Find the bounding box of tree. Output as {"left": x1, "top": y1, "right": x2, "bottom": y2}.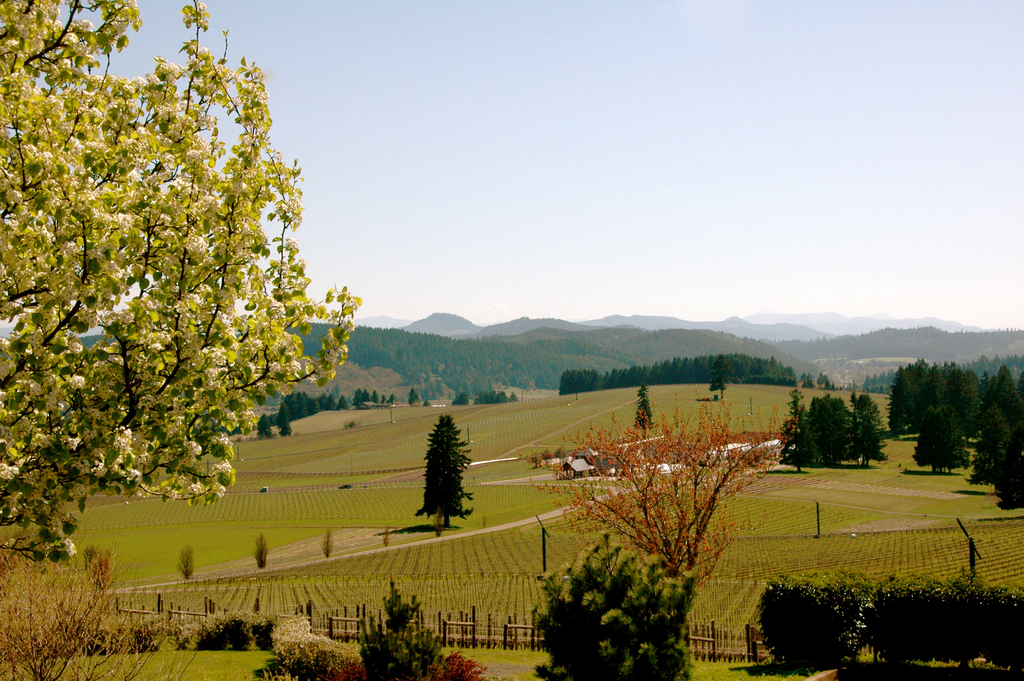
{"left": 15, "top": 33, "right": 338, "bottom": 530}.
